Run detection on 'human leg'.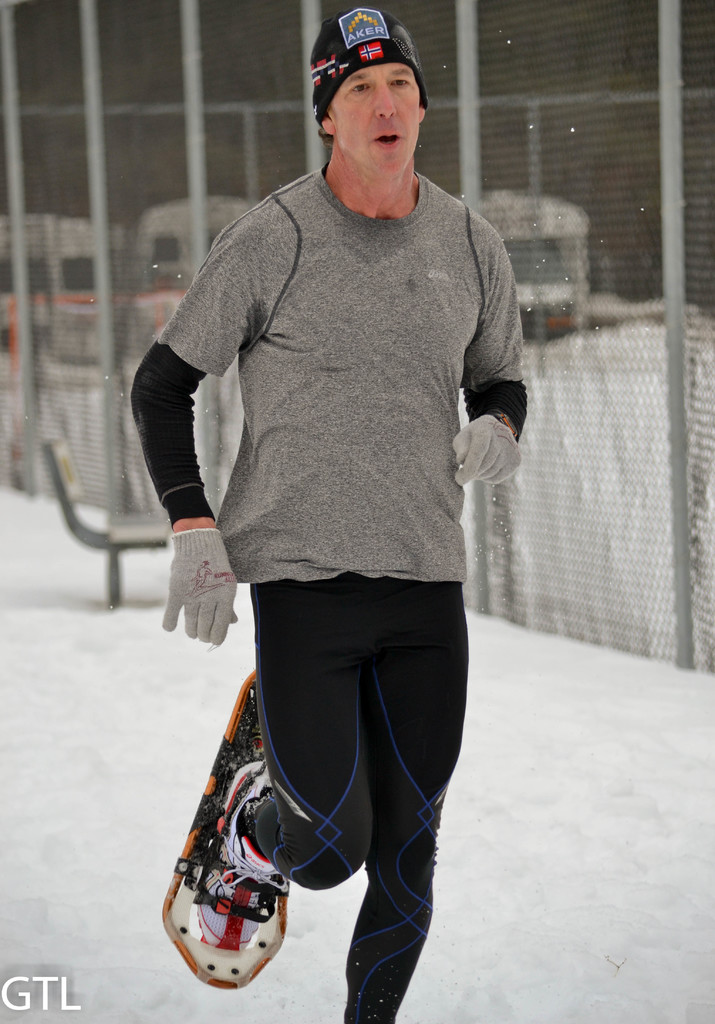
Result: locate(190, 577, 473, 1018).
